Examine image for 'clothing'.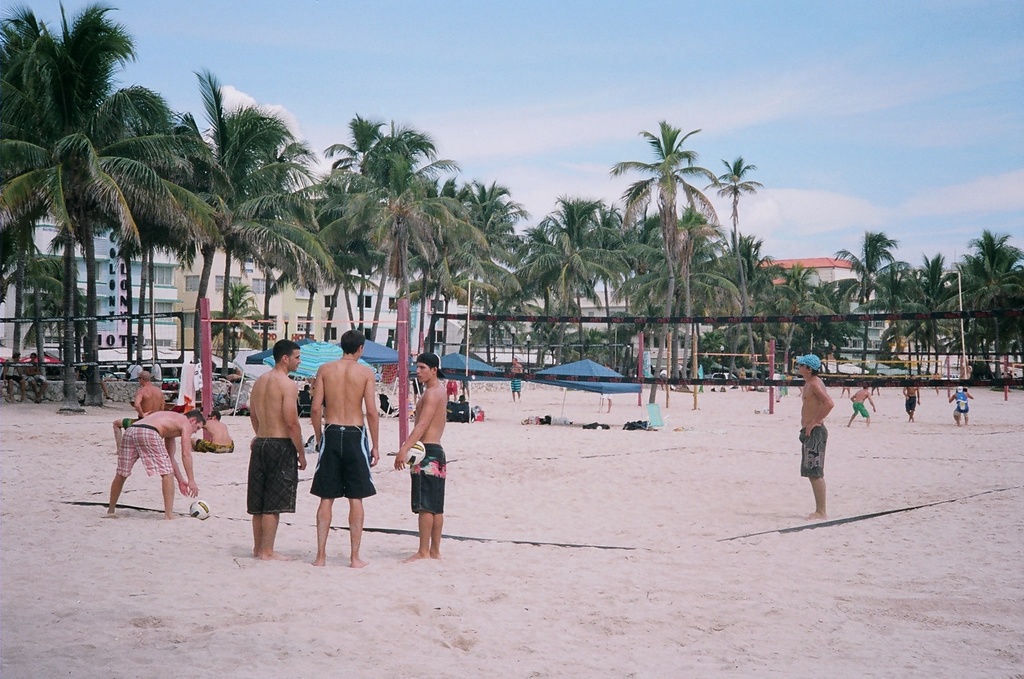
Examination result: 192/439/236/456.
